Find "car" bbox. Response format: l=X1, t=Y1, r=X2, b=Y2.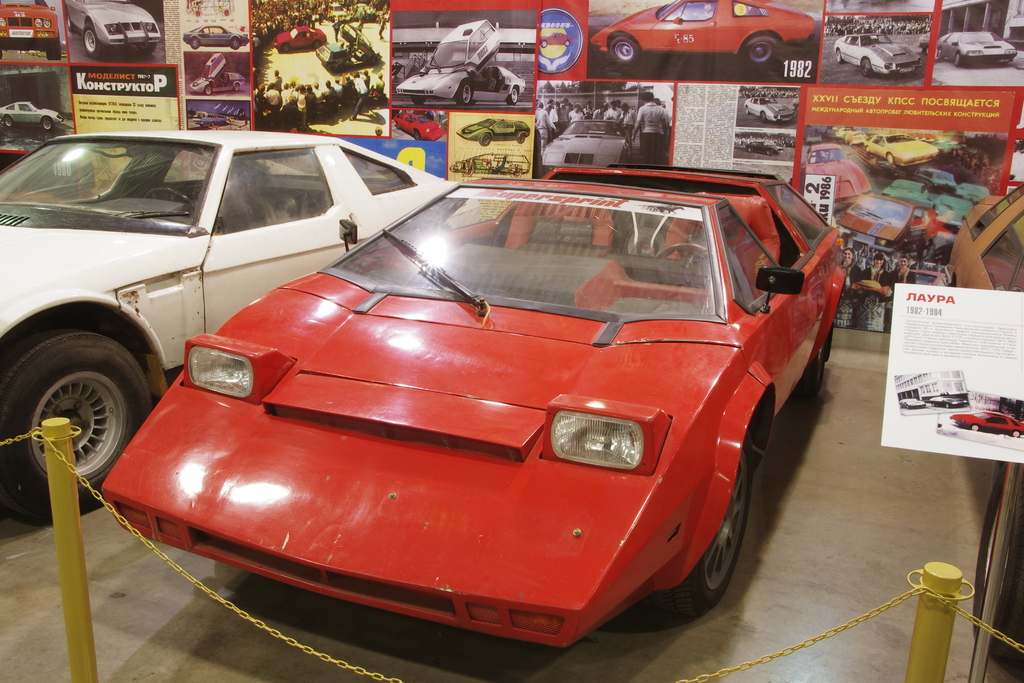
l=317, t=23, r=379, b=69.
